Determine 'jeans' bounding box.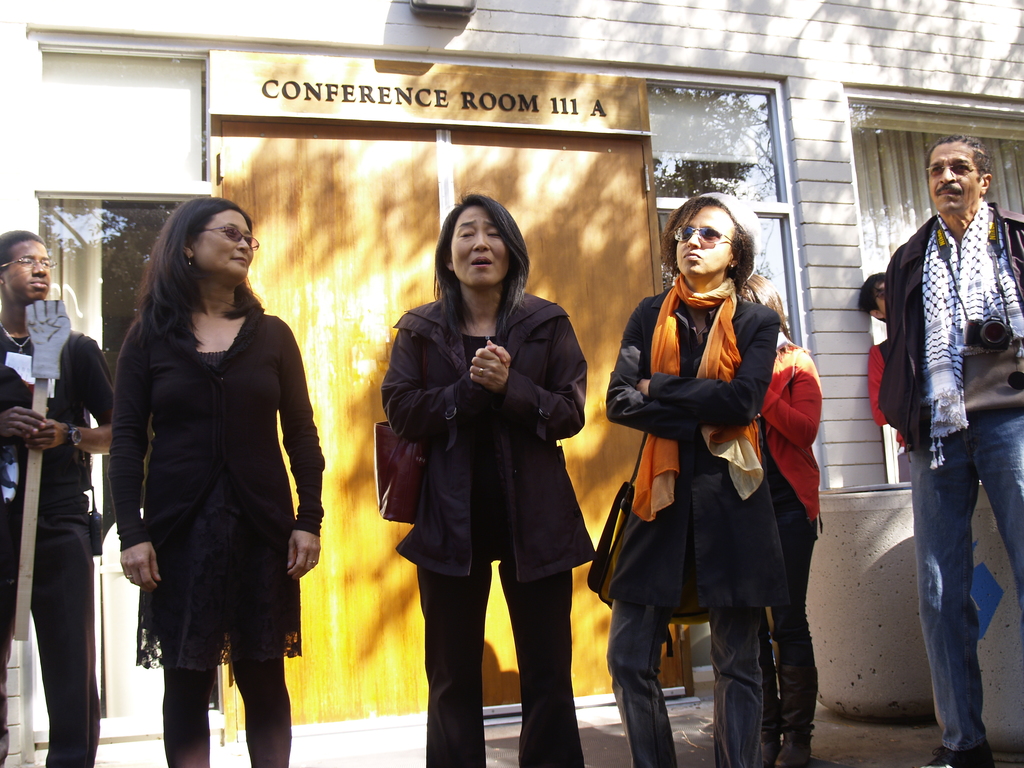
Determined: <box>606,597,759,767</box>.
